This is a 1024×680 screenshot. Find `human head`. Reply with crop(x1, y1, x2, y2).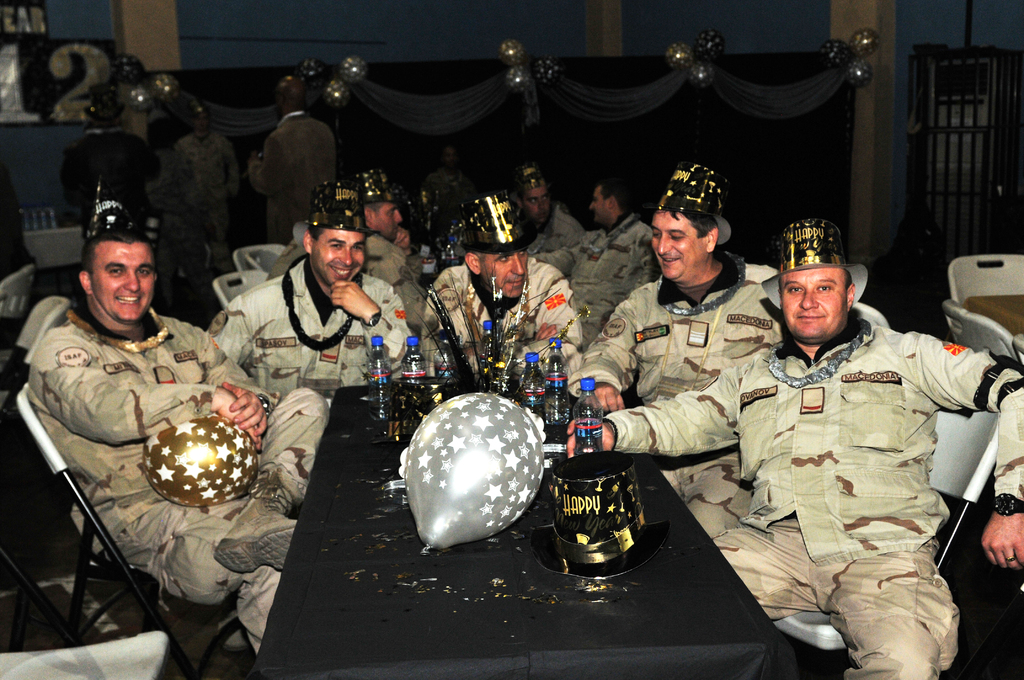
crop(516, 168, 552, 224).
